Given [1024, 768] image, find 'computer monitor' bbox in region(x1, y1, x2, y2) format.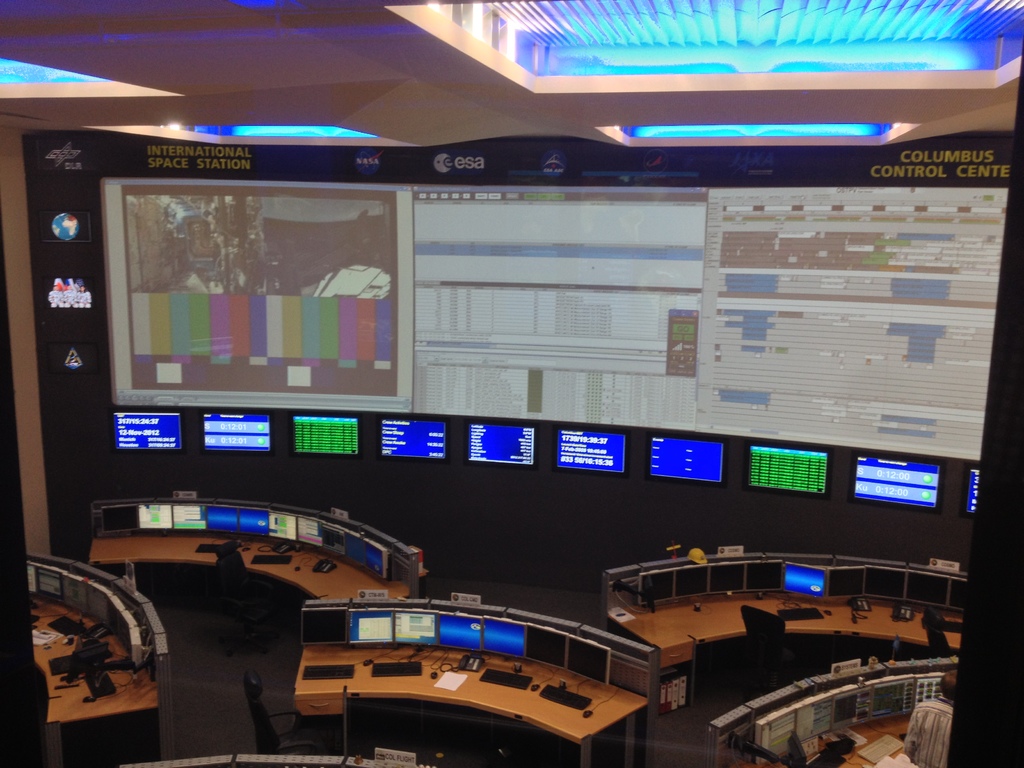
region(902, 568, 954, 610).
